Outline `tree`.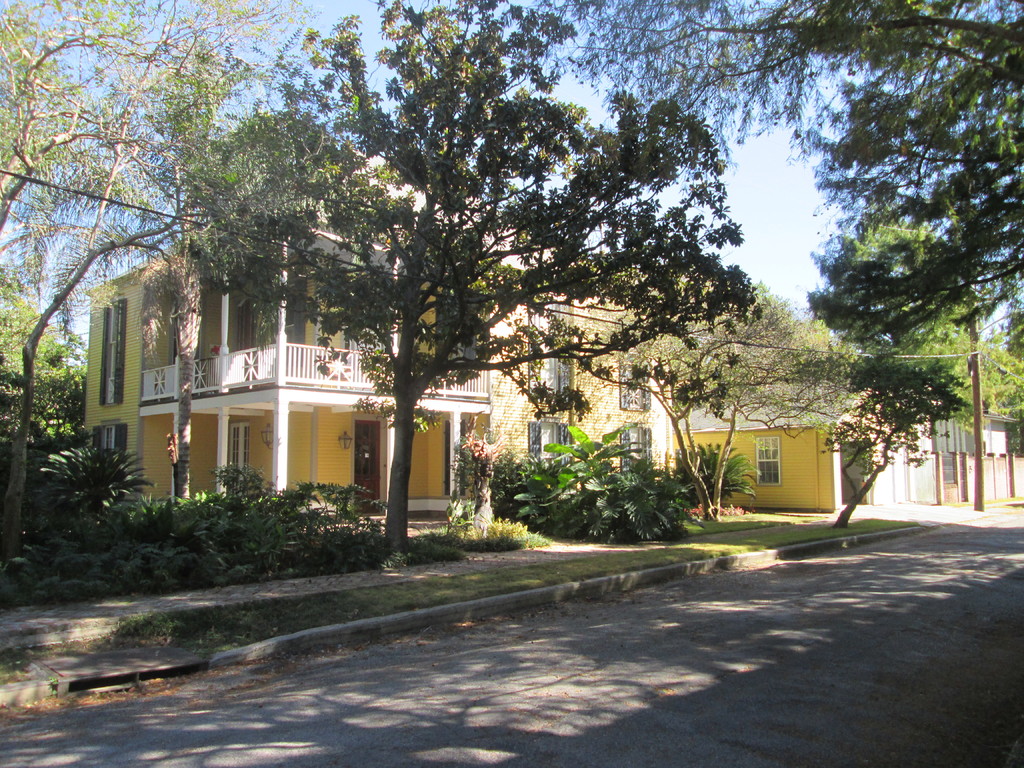
Outline: bbox=[806, 307, 989, 527].
